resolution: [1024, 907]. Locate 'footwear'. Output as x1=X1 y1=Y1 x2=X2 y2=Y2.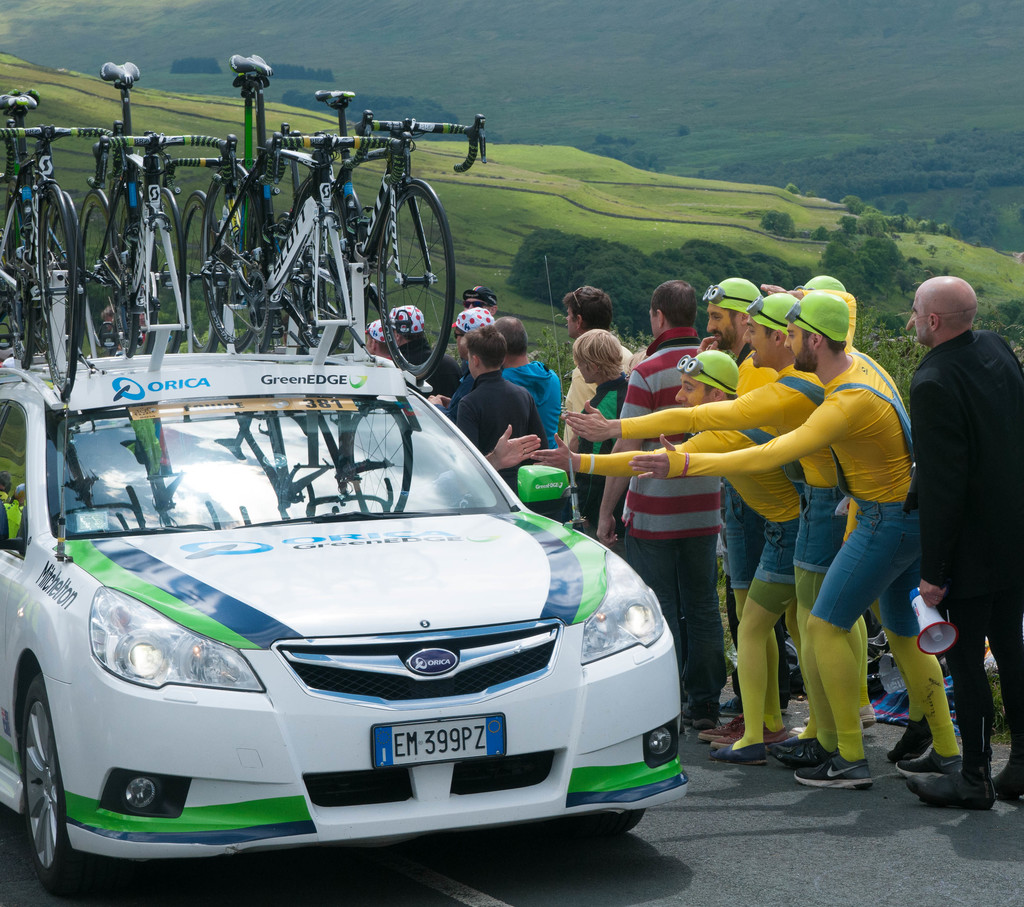
x1=792 y1=756 x2=879 y2=793.
